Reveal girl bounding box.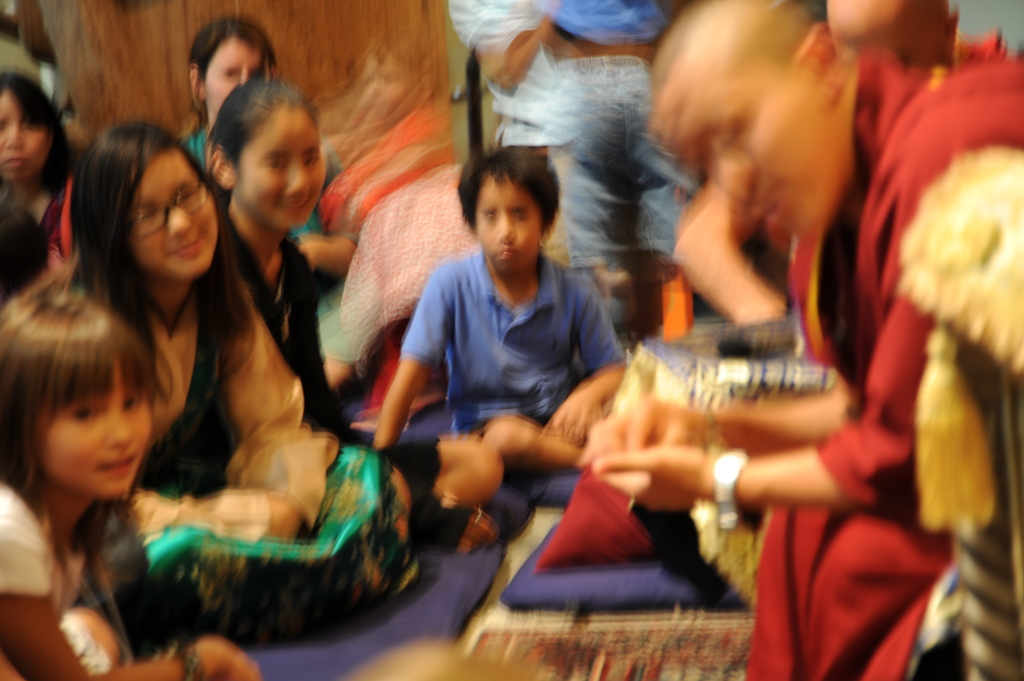
Revealed: (x1=0, y1=65, x2=84, y2=260).
